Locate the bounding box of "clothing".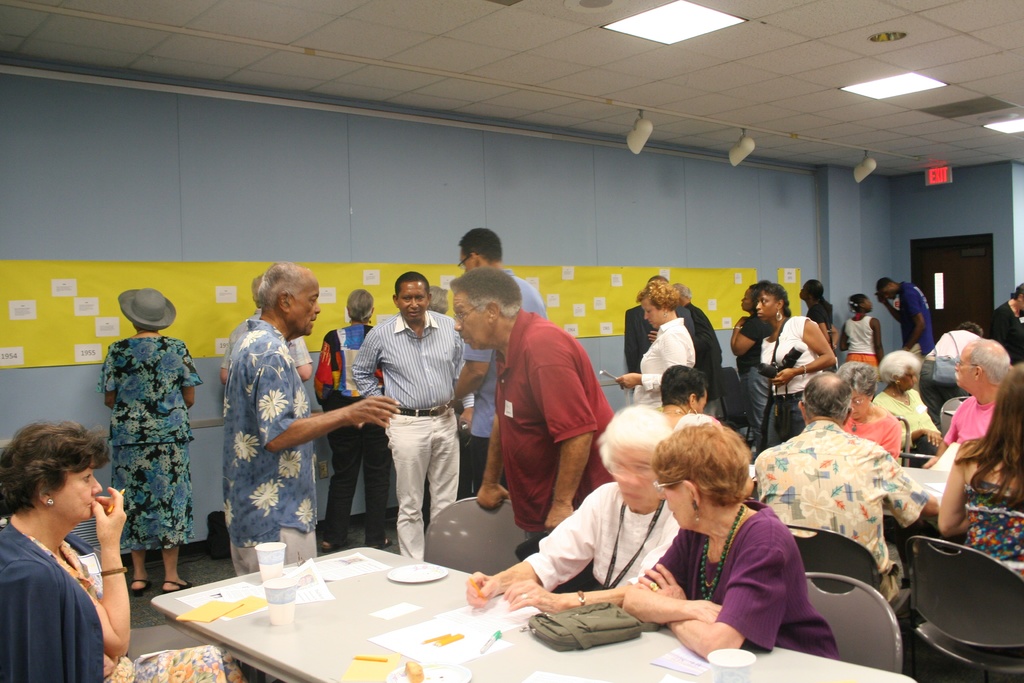
Bounding box: (left=636, top=311, right=692, bottom=401).
